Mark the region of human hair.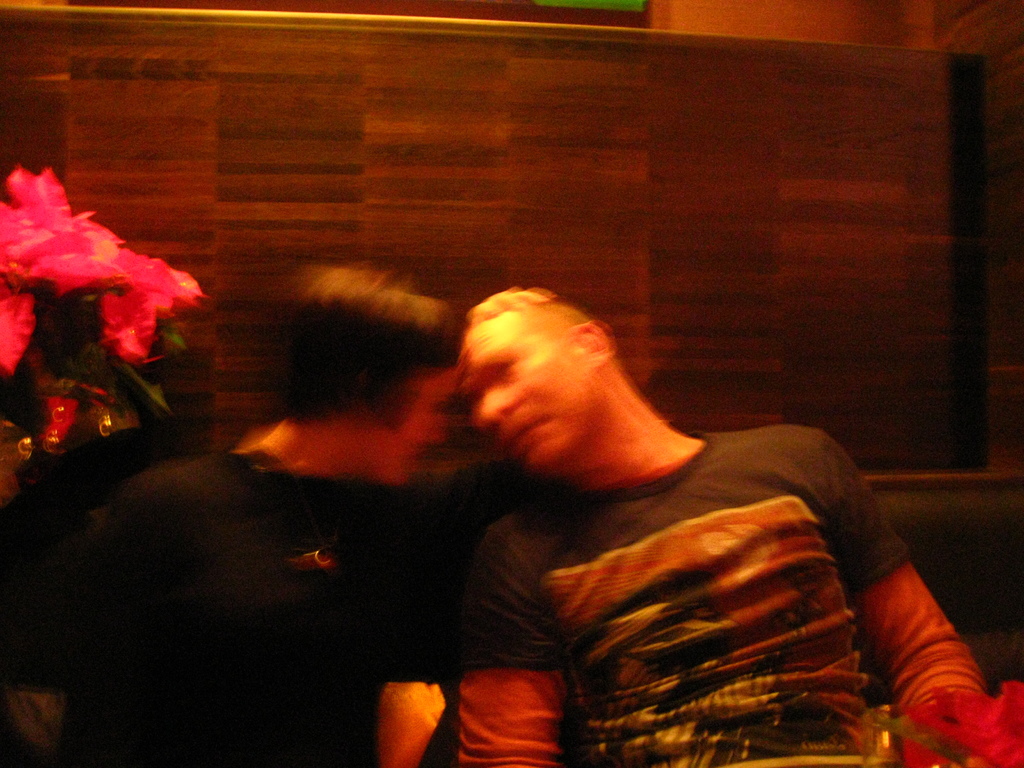
Region: [246, 269, 457, 474].
